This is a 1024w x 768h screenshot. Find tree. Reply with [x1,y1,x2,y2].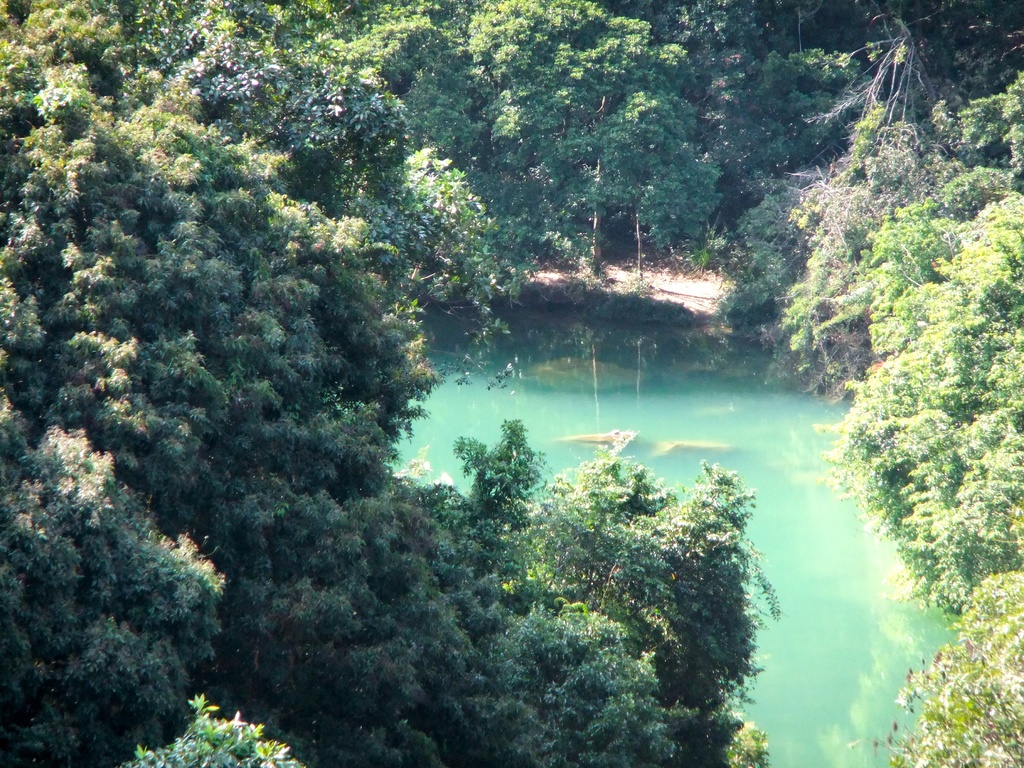
[882,568,1023,767].
